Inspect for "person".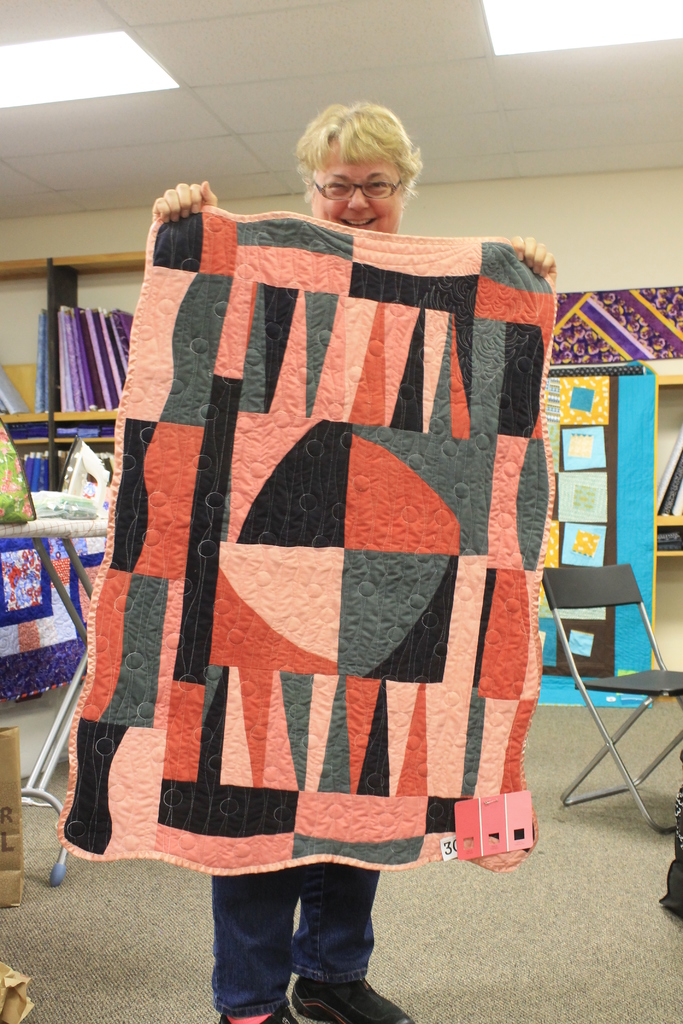
Inspection: BBox(152, 101, 552, 1023).
